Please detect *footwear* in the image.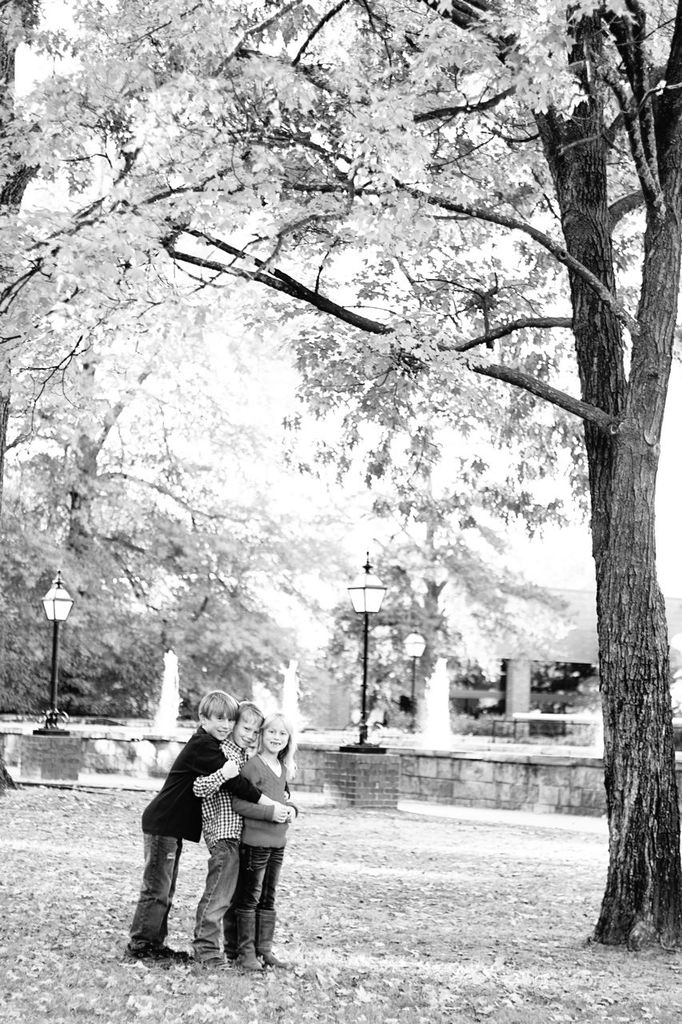
<bbox>229, 915, 269, 980</bbox>.
